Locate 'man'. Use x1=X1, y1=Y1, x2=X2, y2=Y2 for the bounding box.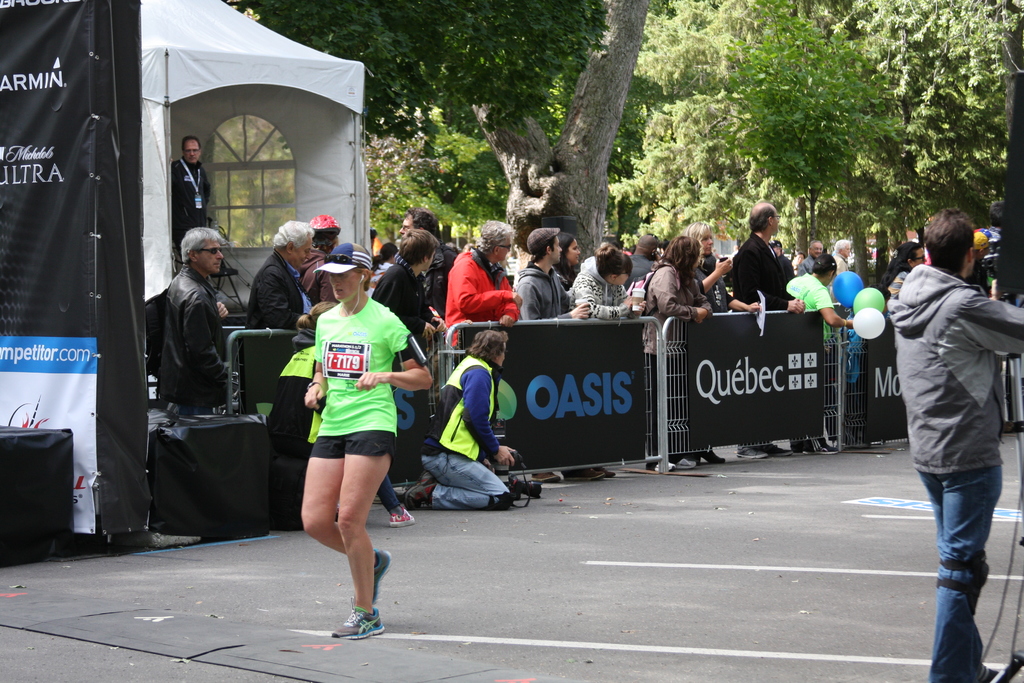
x1=883, y1=193, x2=1017, y2=650.
